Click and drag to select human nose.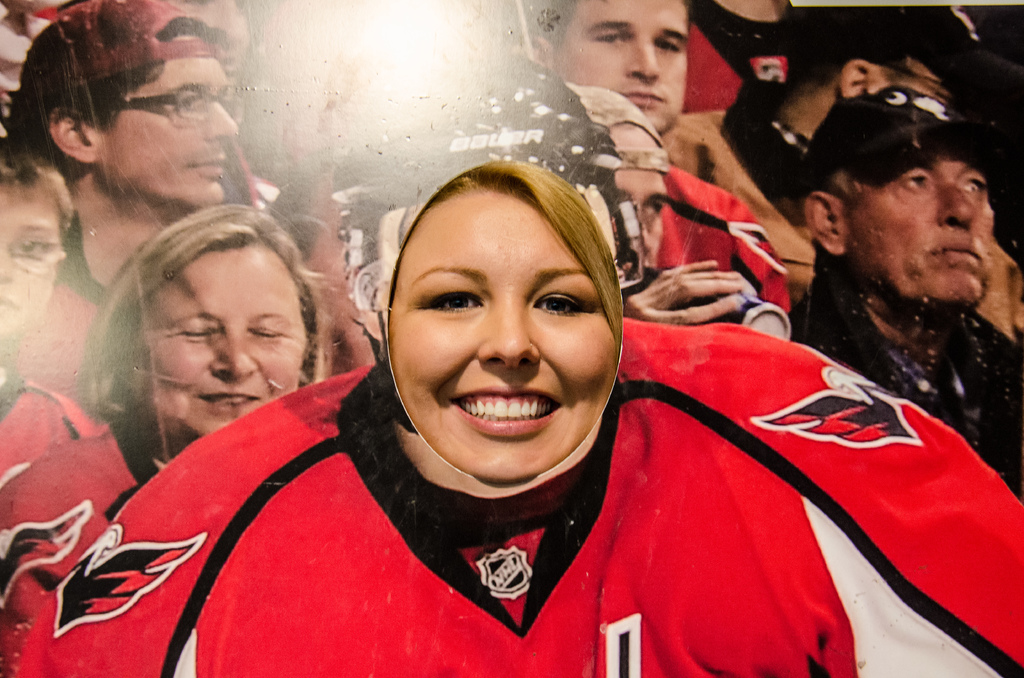
Selection: (630, 35, 661, 76).
